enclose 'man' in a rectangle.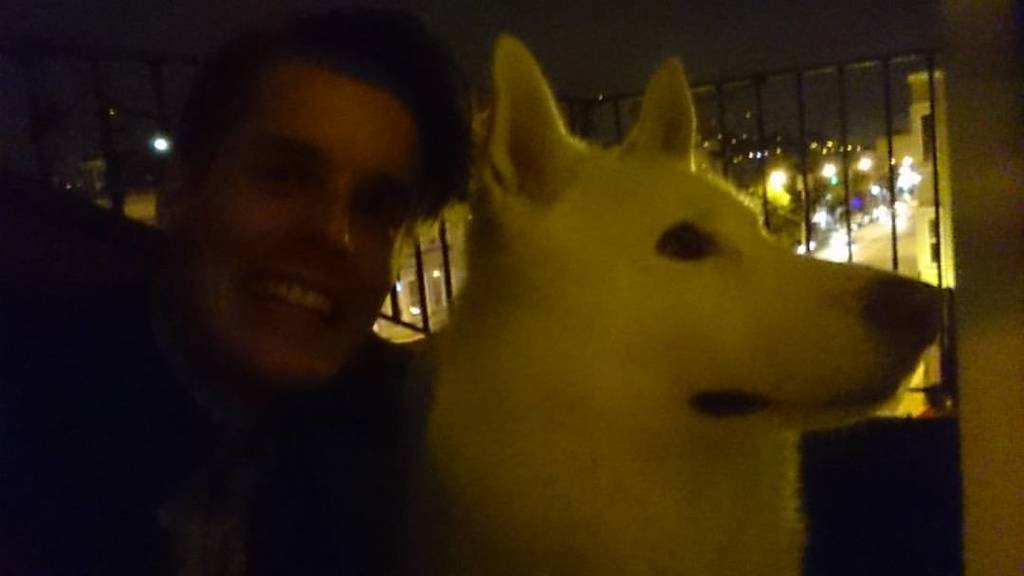
pyautogui.locateOnScreen(122, 55, 500, 411).
